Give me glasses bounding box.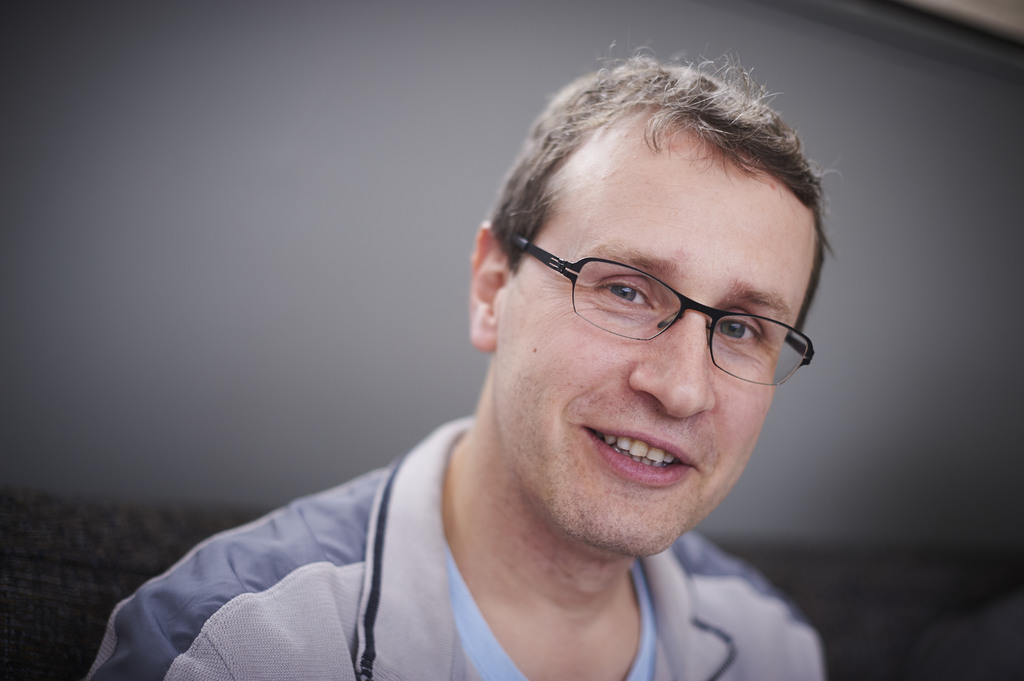
{"x1": 497, "y1": 237, "x2": 819, "y2": 374}.
